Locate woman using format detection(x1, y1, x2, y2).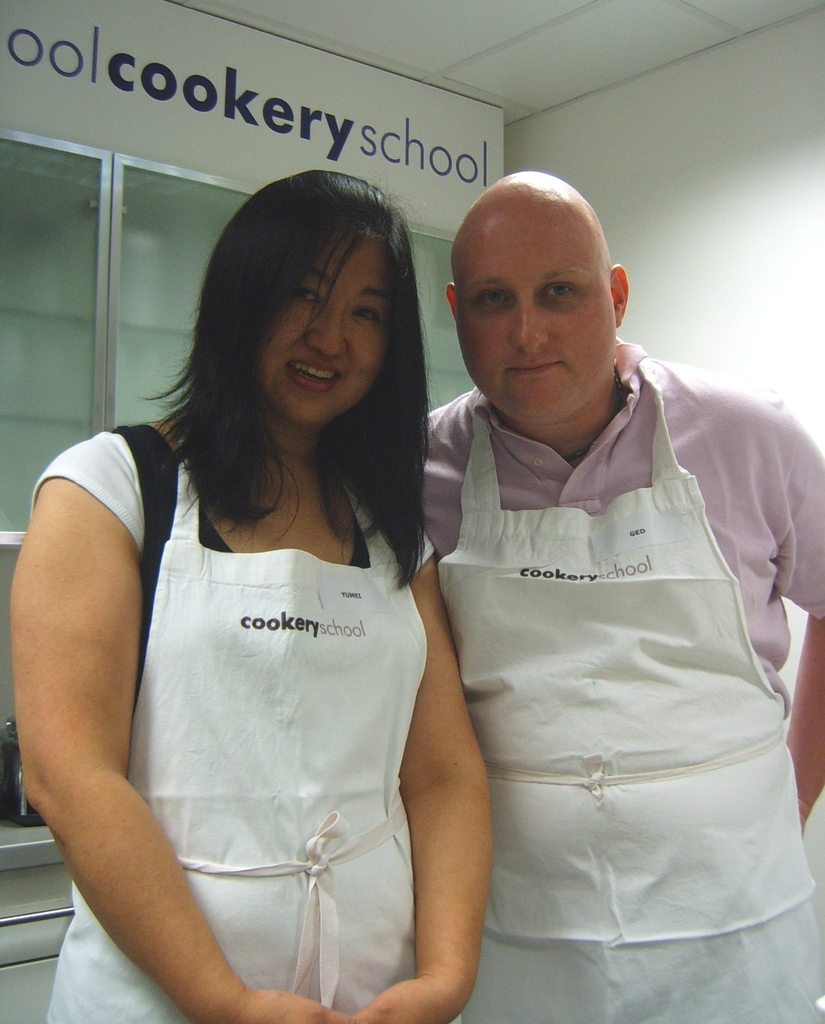
detection(36, 173, 500, 990).
